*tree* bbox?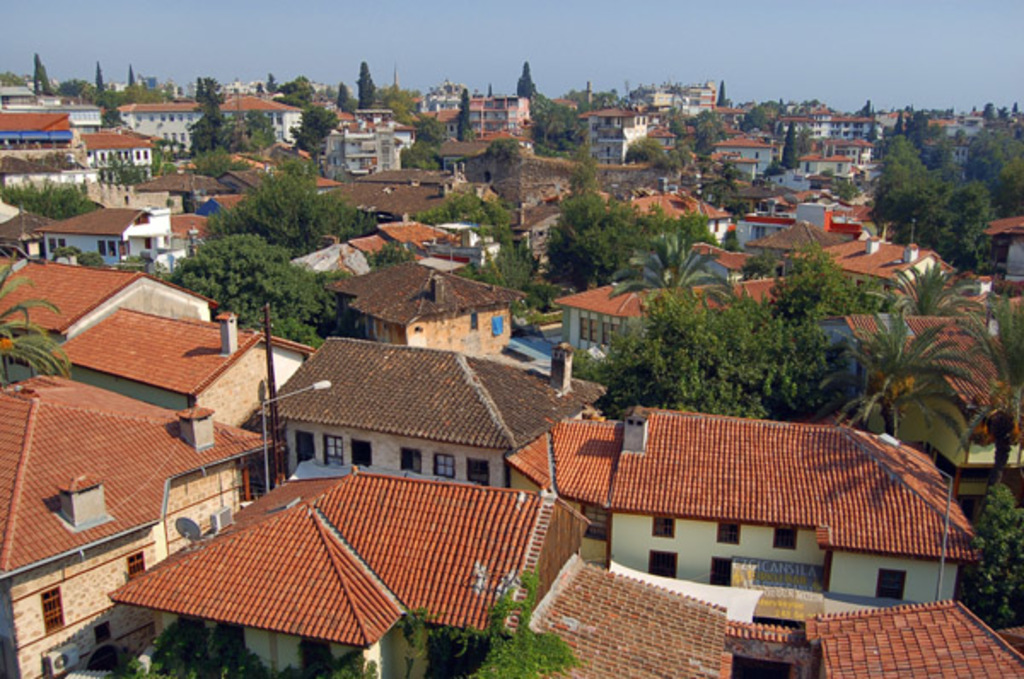
box=[418, 118, 449, 145]
